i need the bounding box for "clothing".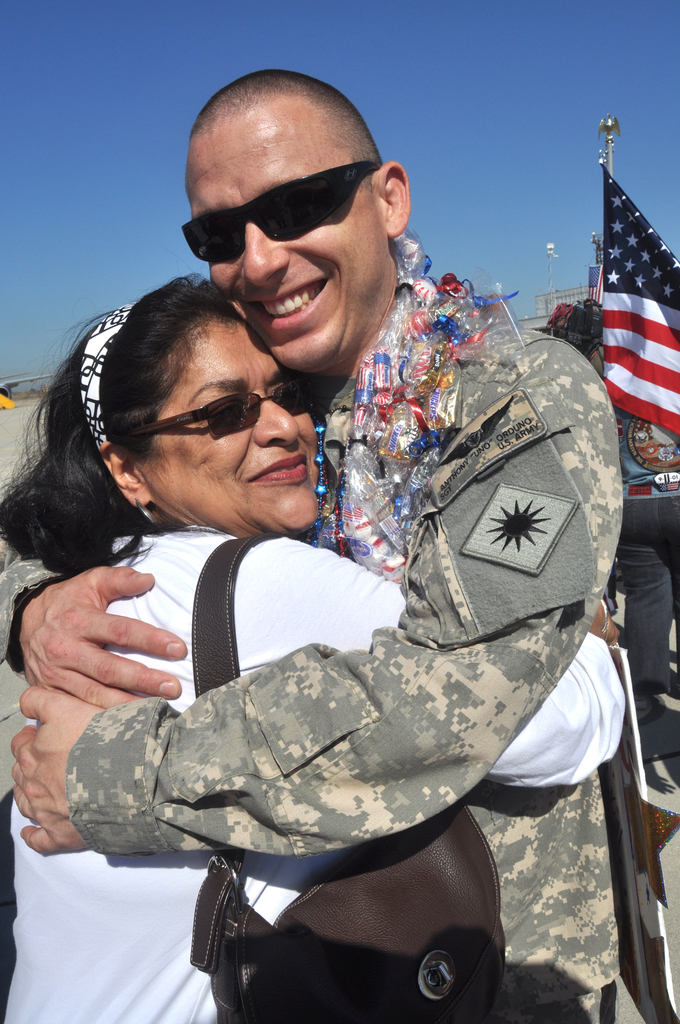
Here it is: select_region(19, 531, 624, 1023).
